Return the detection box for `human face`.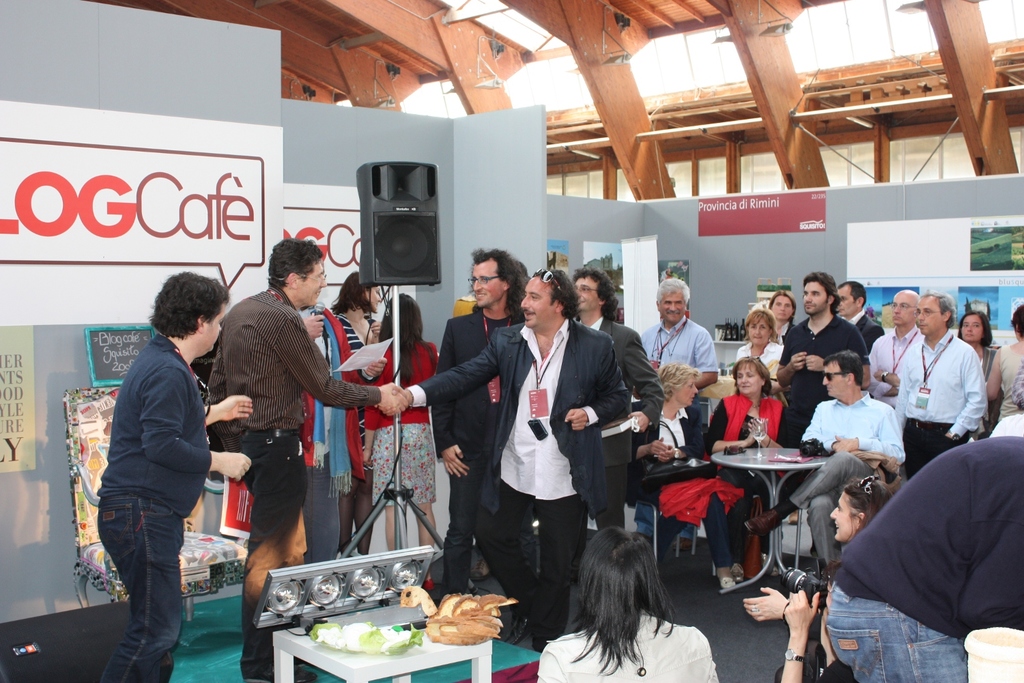
Rect(660, 294, 686, 322).
